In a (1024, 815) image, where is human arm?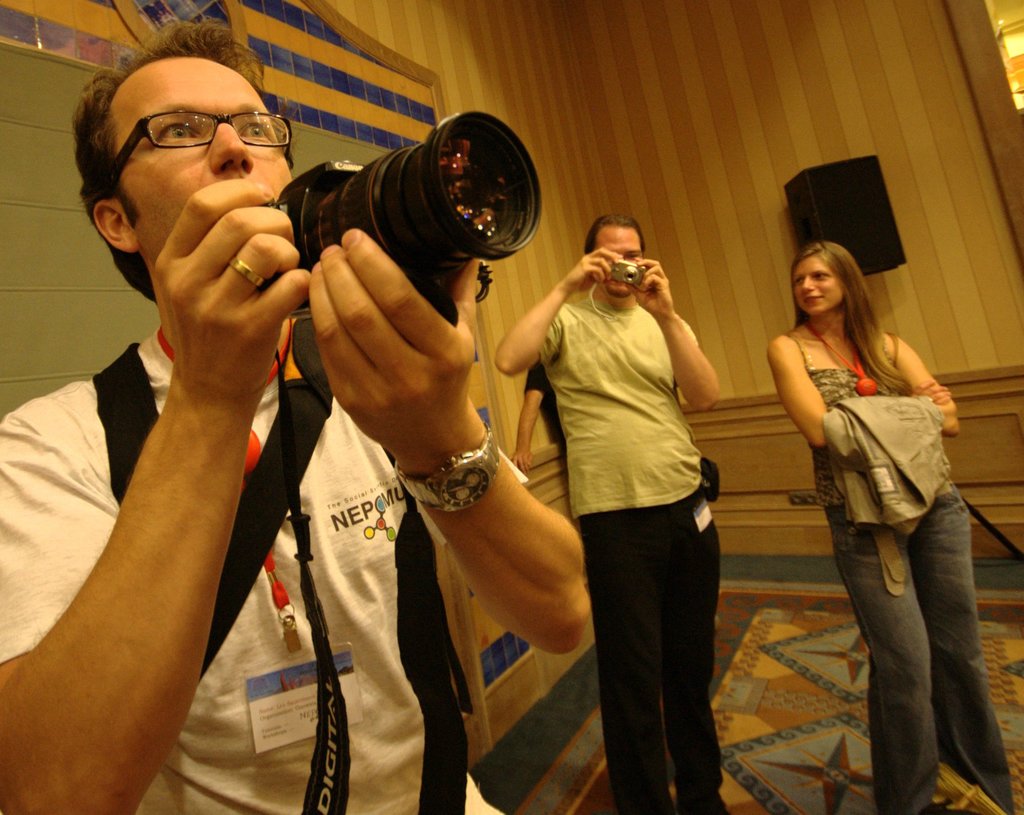
detection(43, 148, 316, 791).
